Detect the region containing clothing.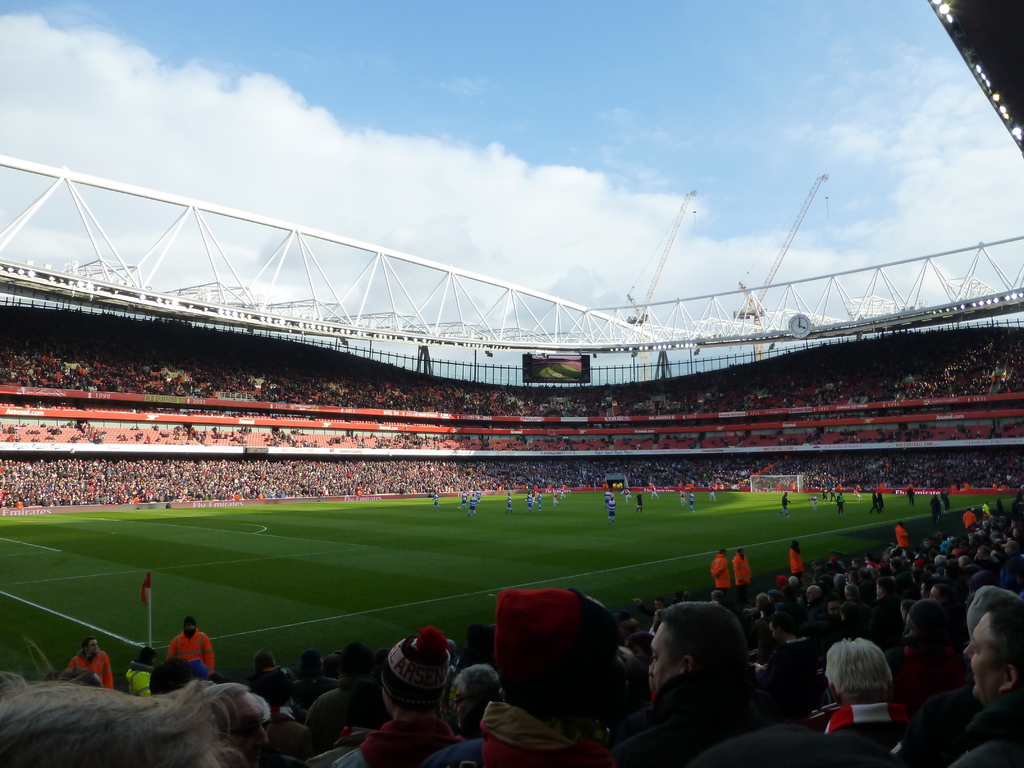
(left=120, top=660, right=159, bottom=696).
